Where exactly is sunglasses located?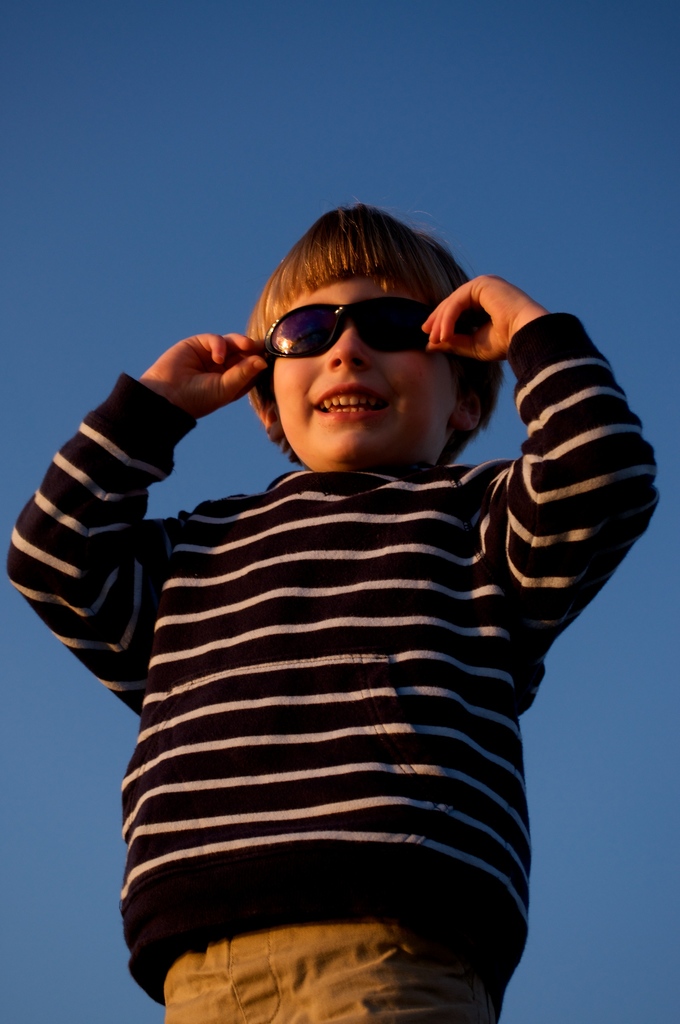
Its bounding box is select_region(258, 297, 434, 356).
